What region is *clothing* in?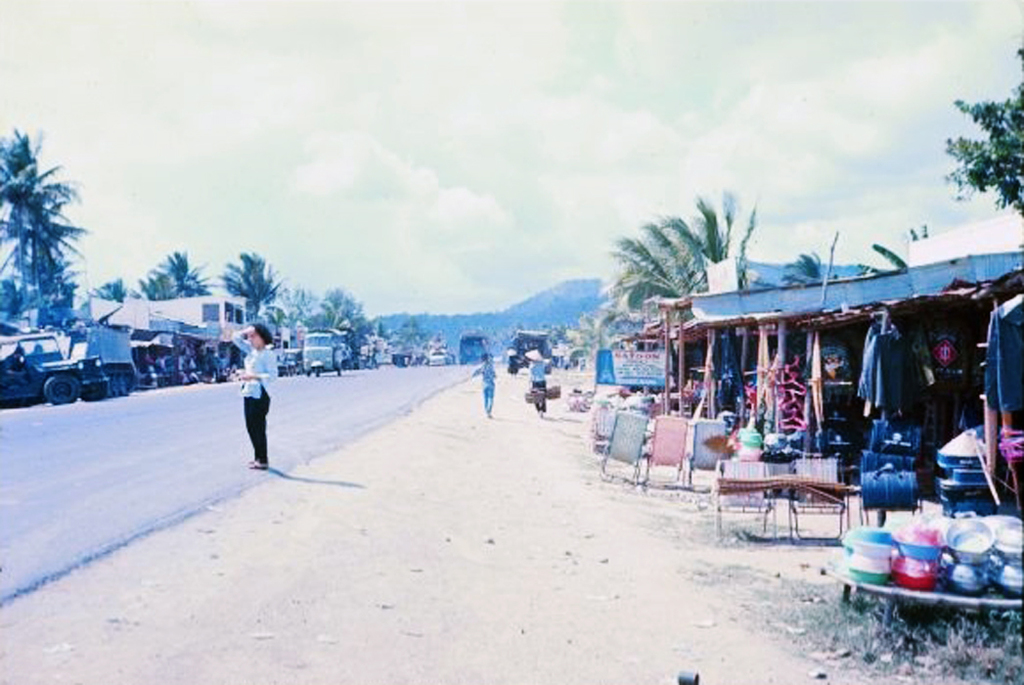
locate(984, 295, 1023, 416).
